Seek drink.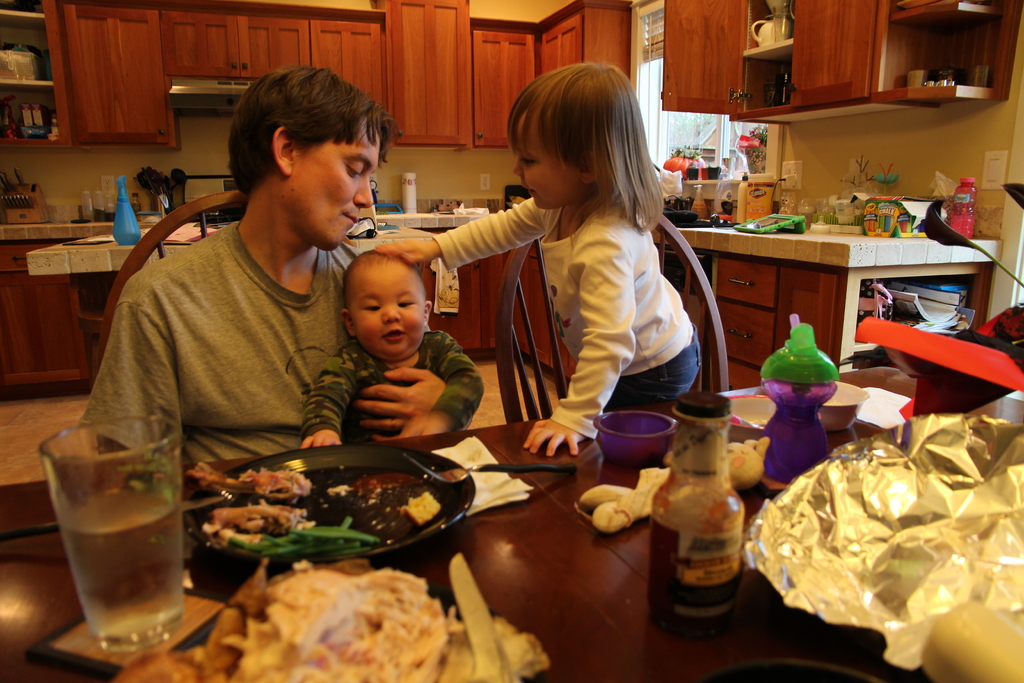
left=38, top=429, right=191, bottom=654.
